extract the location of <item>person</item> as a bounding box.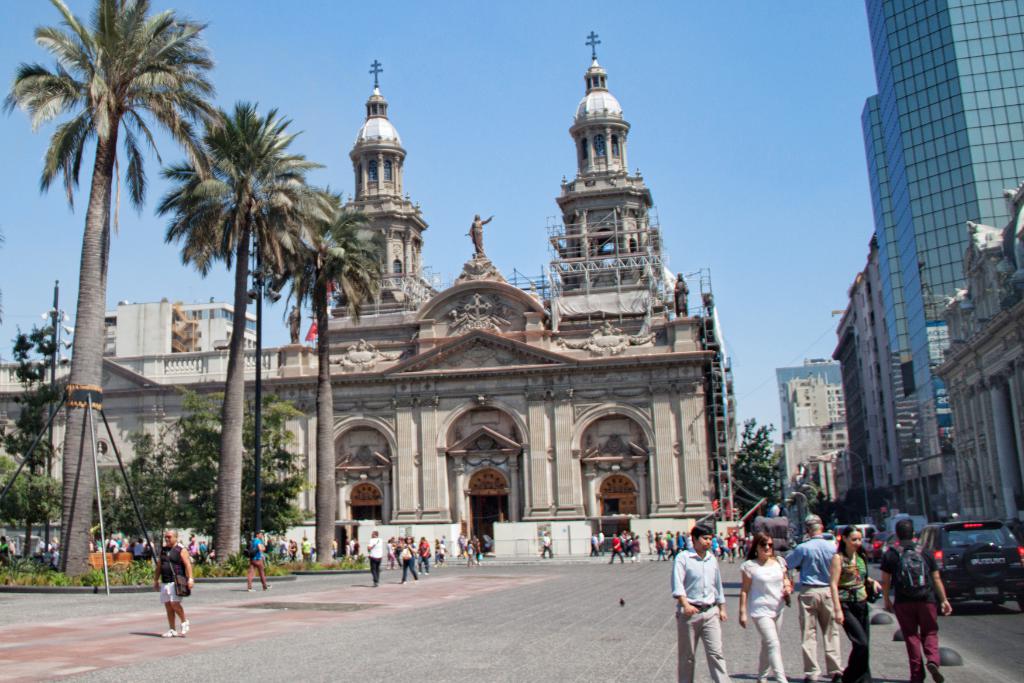
<box>399,543,414,582</box>.
